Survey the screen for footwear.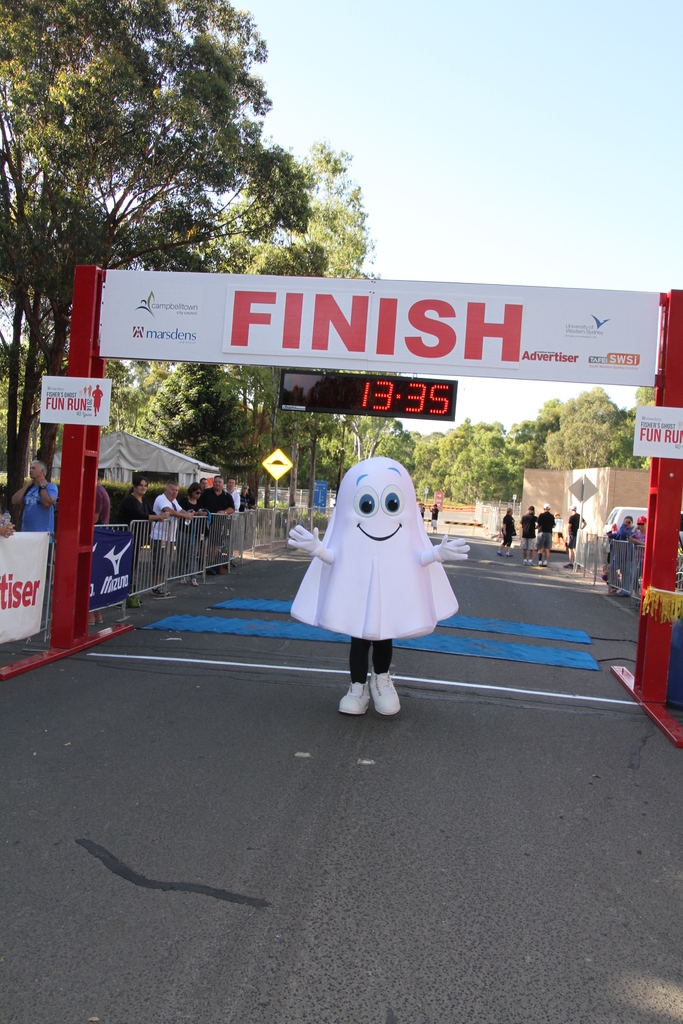
Survey found: box=[113, 602, 122, 607].
